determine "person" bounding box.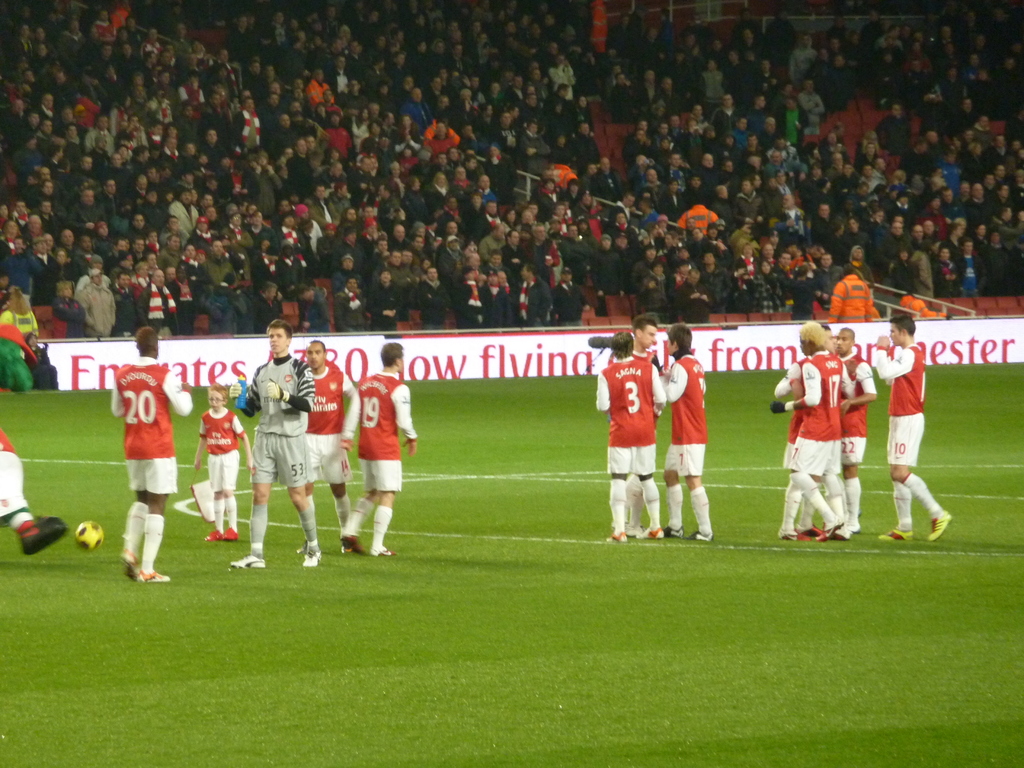
Determined: {"left": 596, "top": 333, "right": 664, "bottom": 542}.
